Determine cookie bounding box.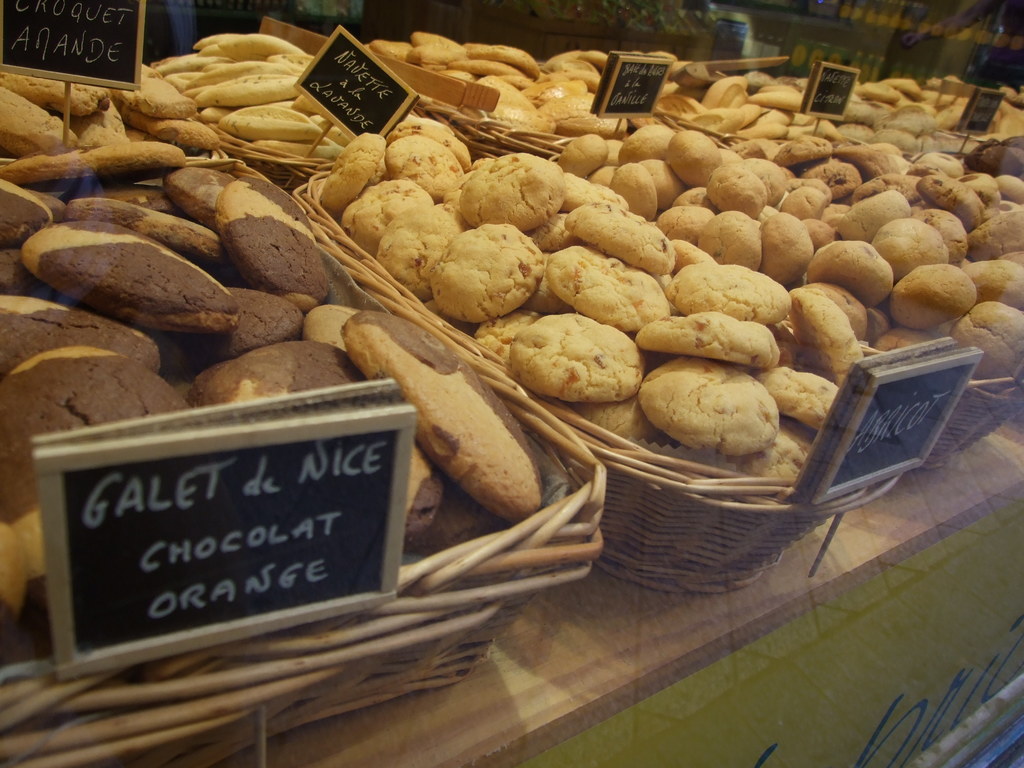
Determined: select_region(61, 184, 200, 219).
